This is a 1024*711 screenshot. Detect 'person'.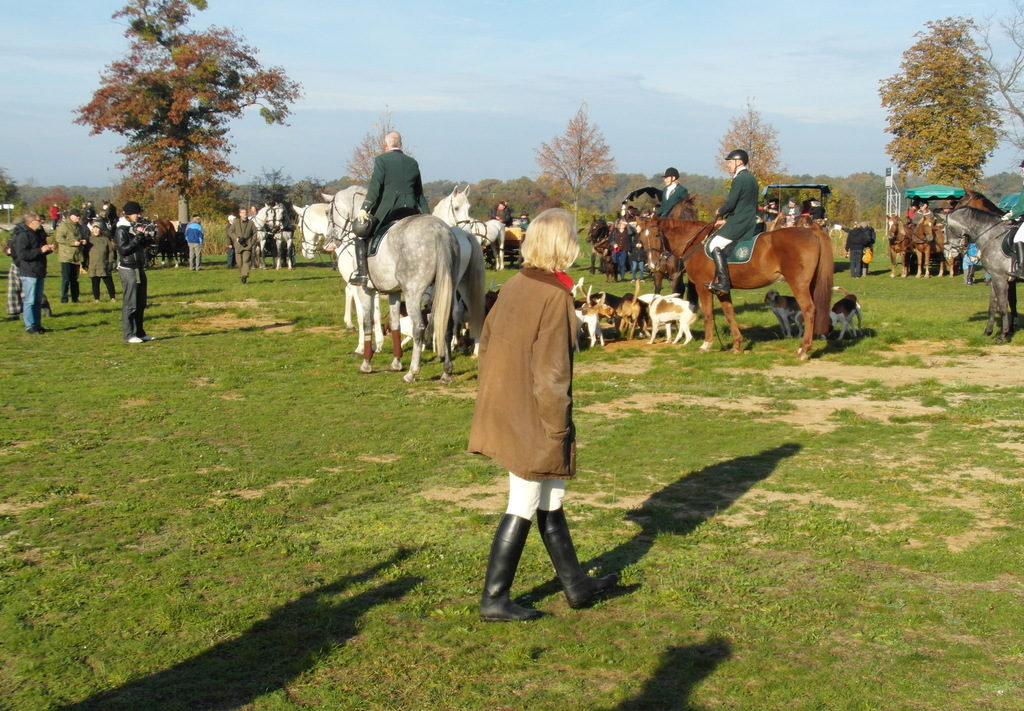
bbox(466, 203, 599, 621).
